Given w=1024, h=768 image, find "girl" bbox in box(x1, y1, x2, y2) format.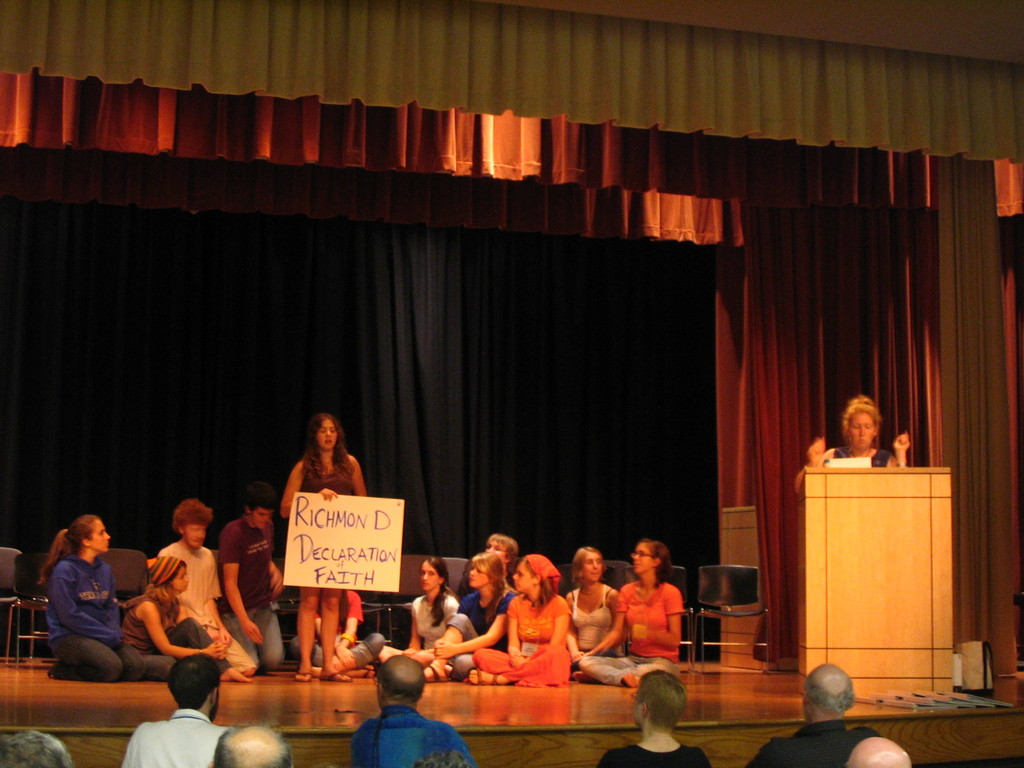
box(378, 558, 467, 676).
